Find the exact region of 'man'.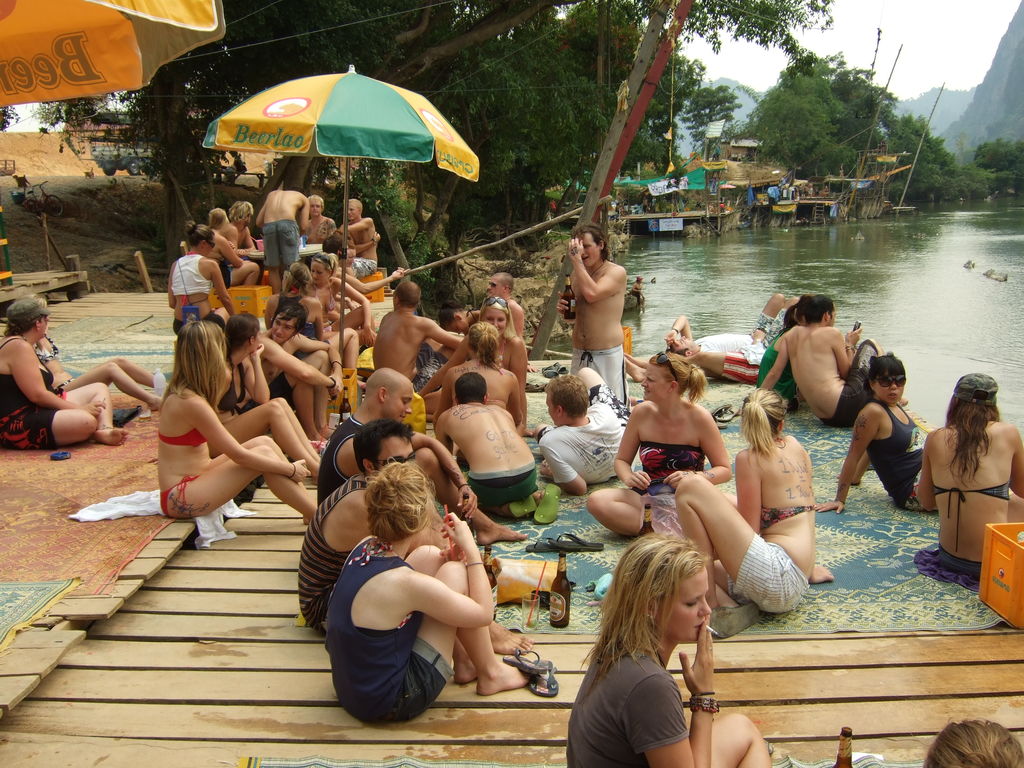
Exact region: bbox=[761, 292, 888, 428].
